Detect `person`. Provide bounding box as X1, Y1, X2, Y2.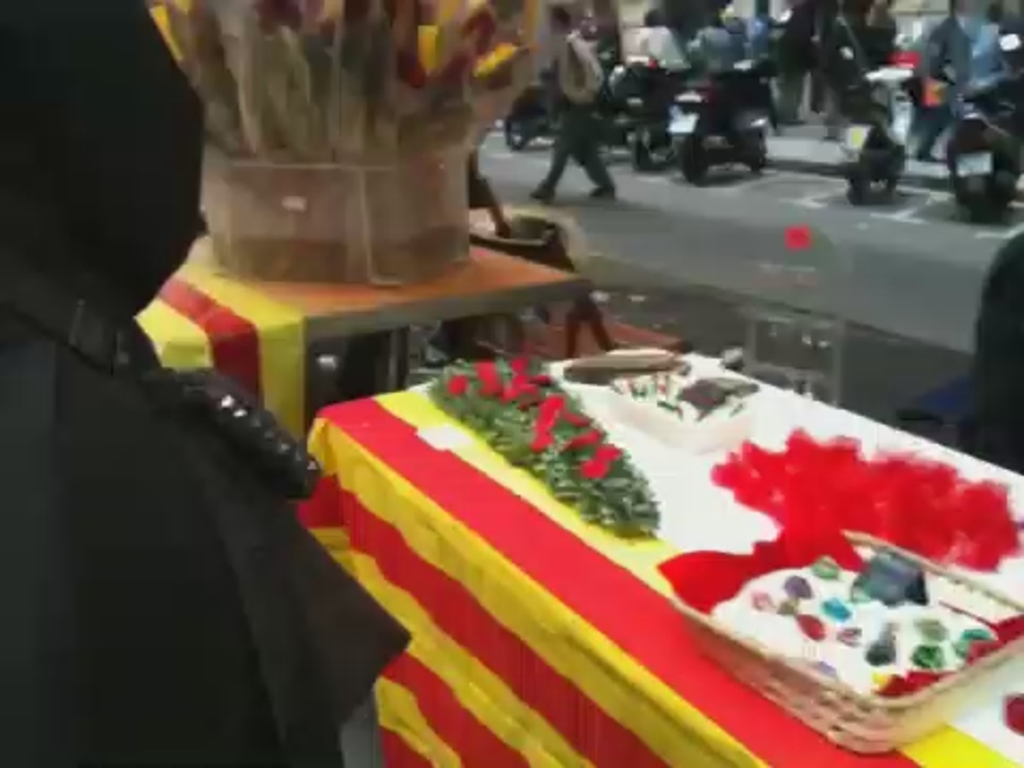
527, 13, 612, 205.
